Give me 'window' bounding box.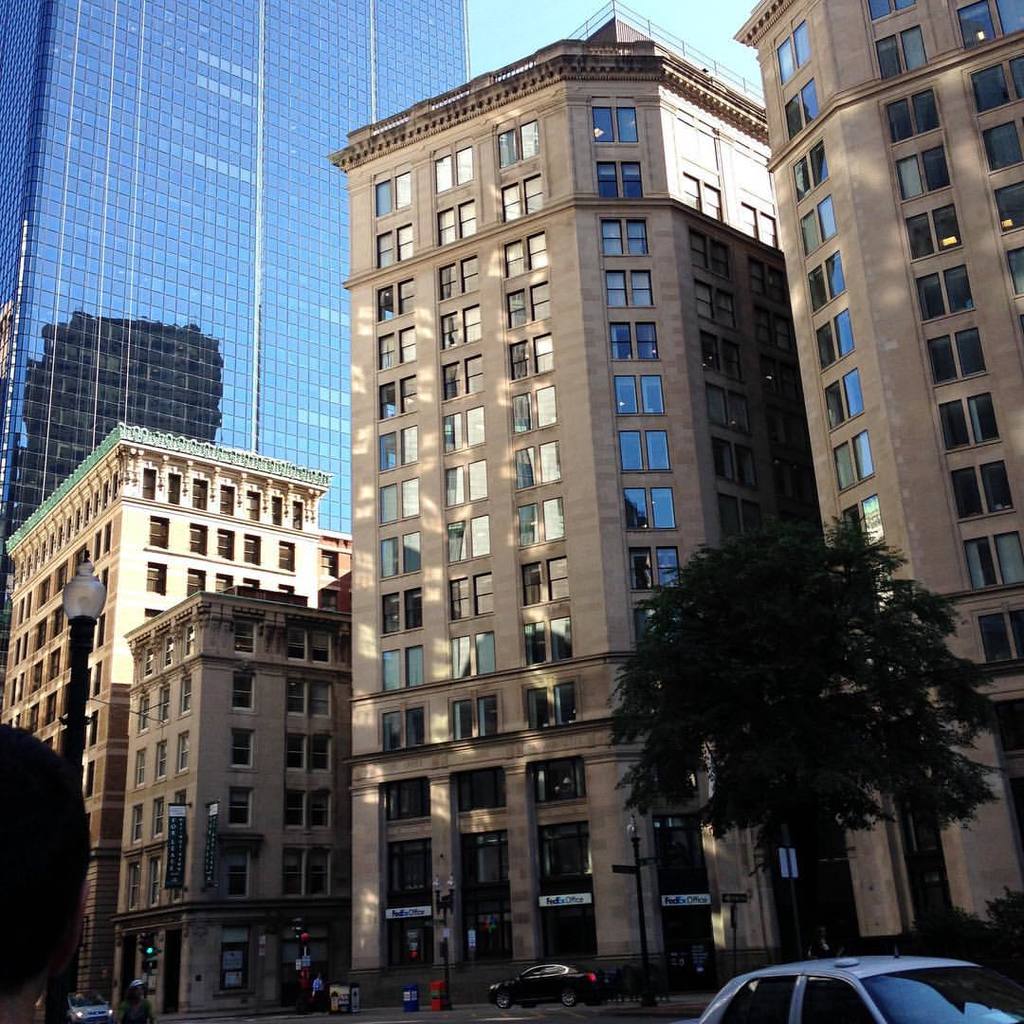
region(231, 788, 251, 829).
